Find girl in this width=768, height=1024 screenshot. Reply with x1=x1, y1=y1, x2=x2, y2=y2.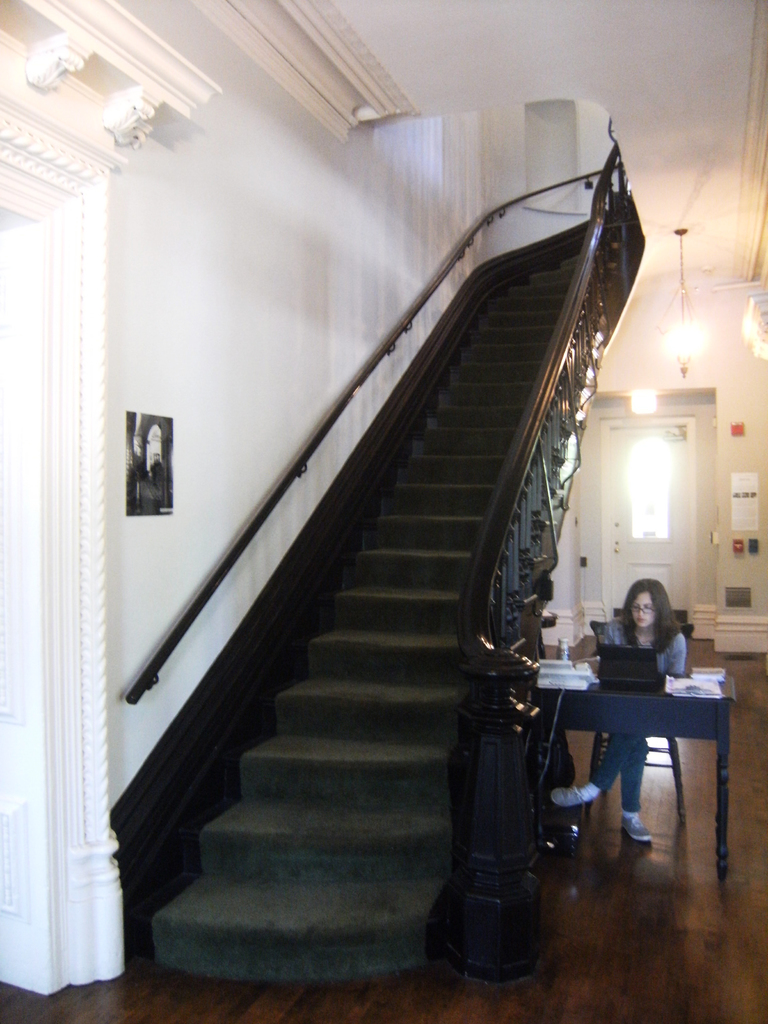
x1=552, y1=577, x2=685, y2=844.
